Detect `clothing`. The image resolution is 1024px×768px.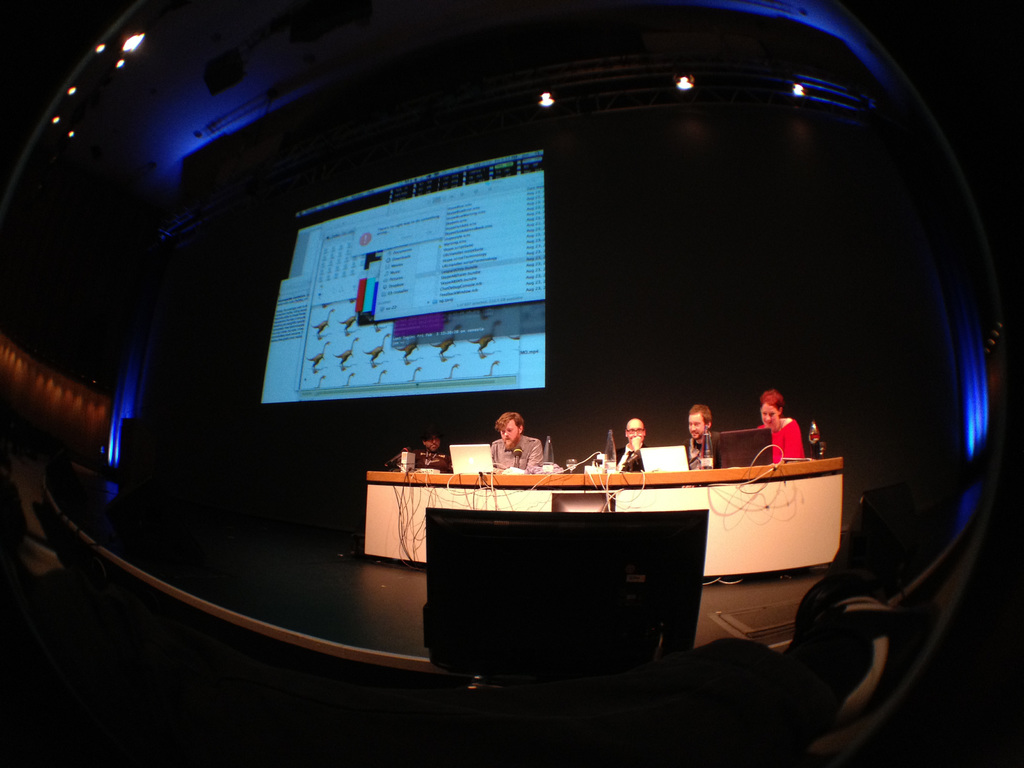
box=[493, 436, 548, 472].
